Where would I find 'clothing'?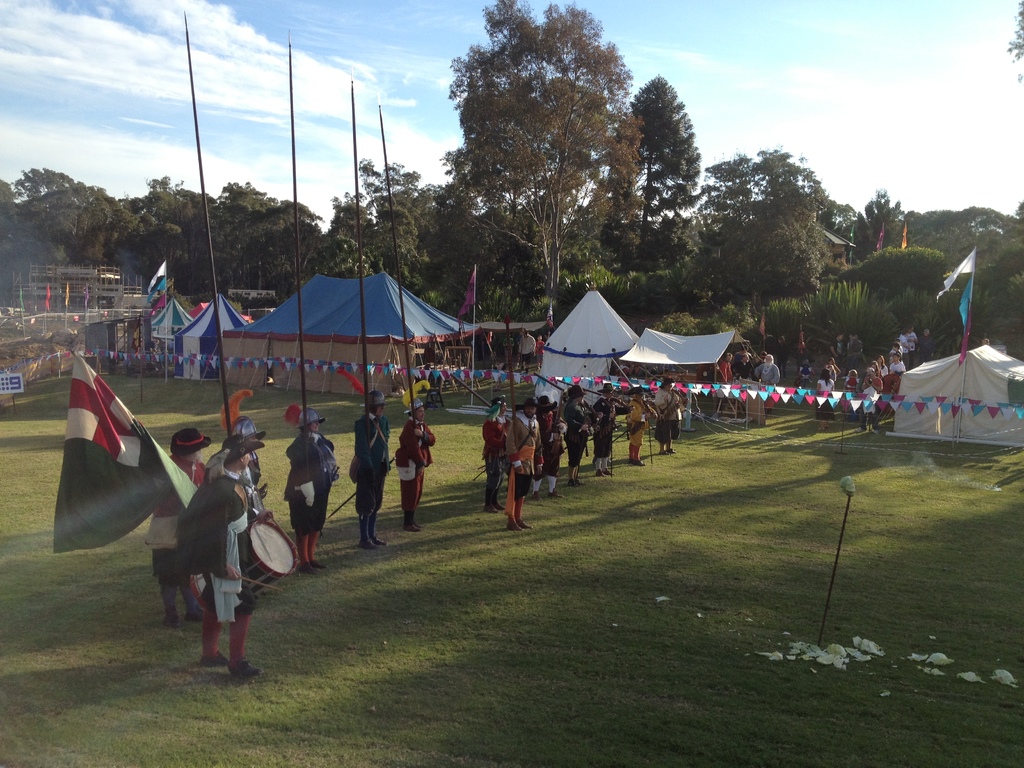
At 892,338,911,360.
